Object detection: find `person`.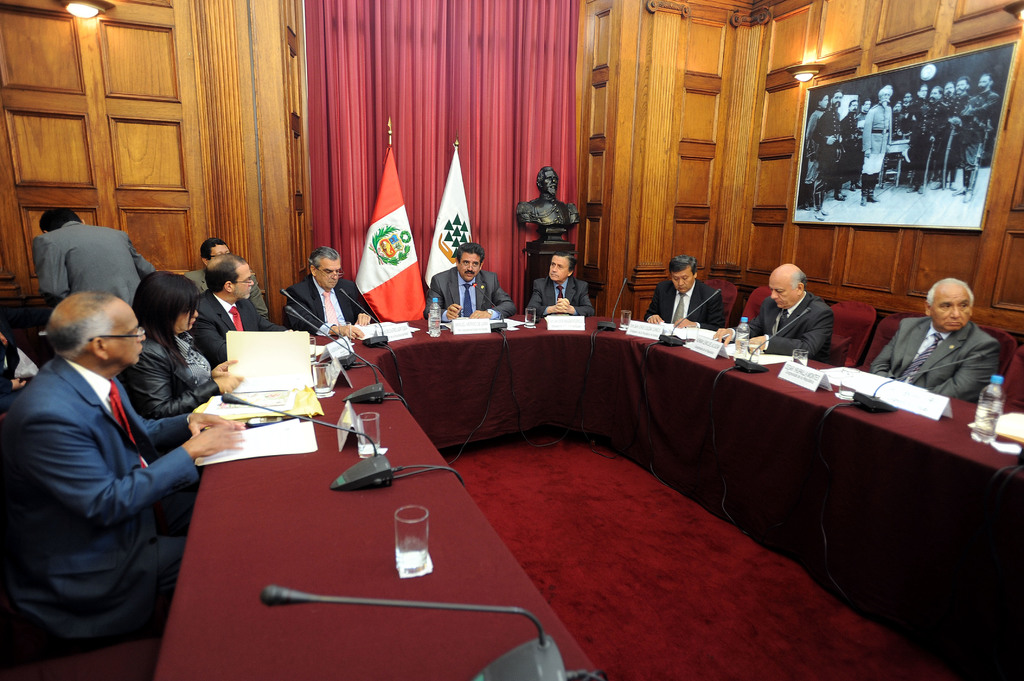
760, 250, 851, 373.
